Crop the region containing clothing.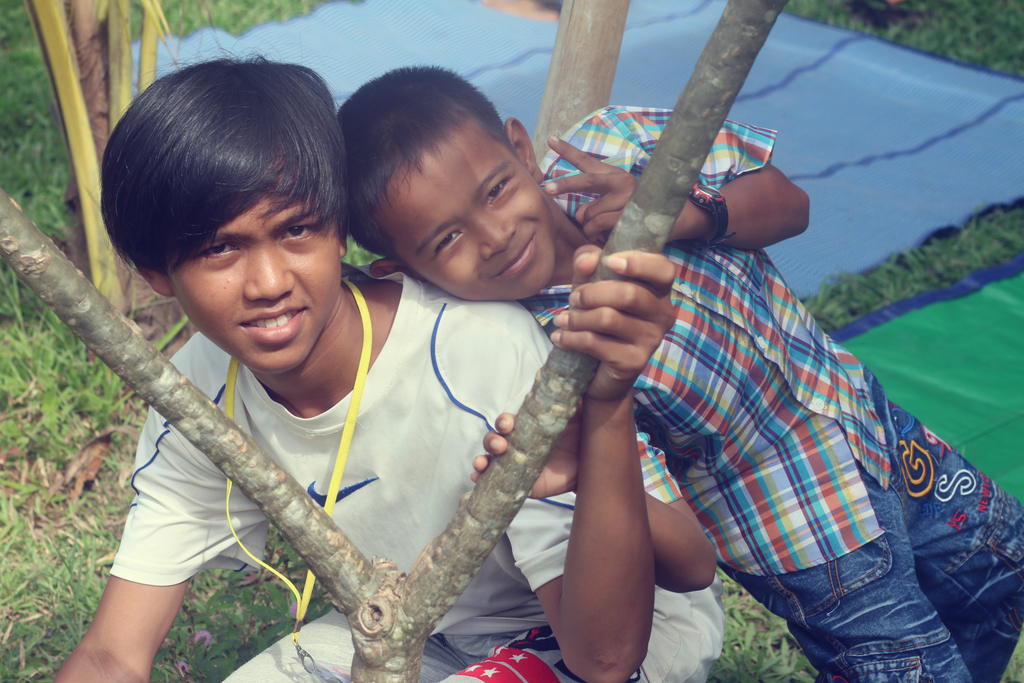
Crop region: l=77, t=279, r=606, b=647.
